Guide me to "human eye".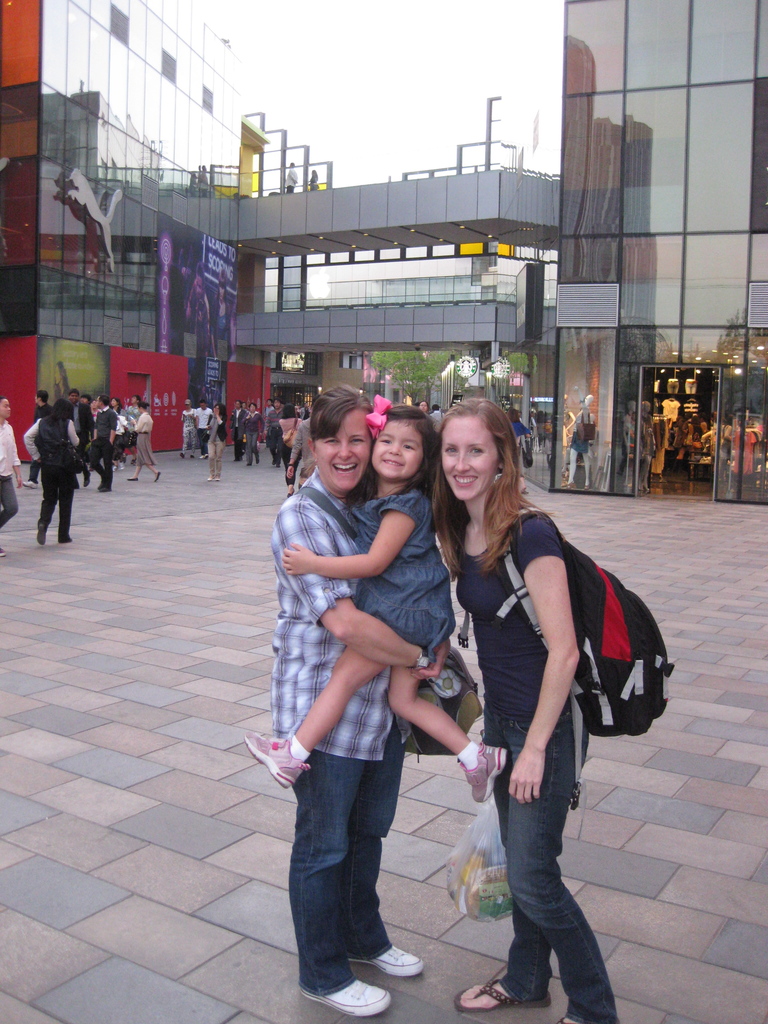
Guidance: l=378, t=434, r=390, b=445.
